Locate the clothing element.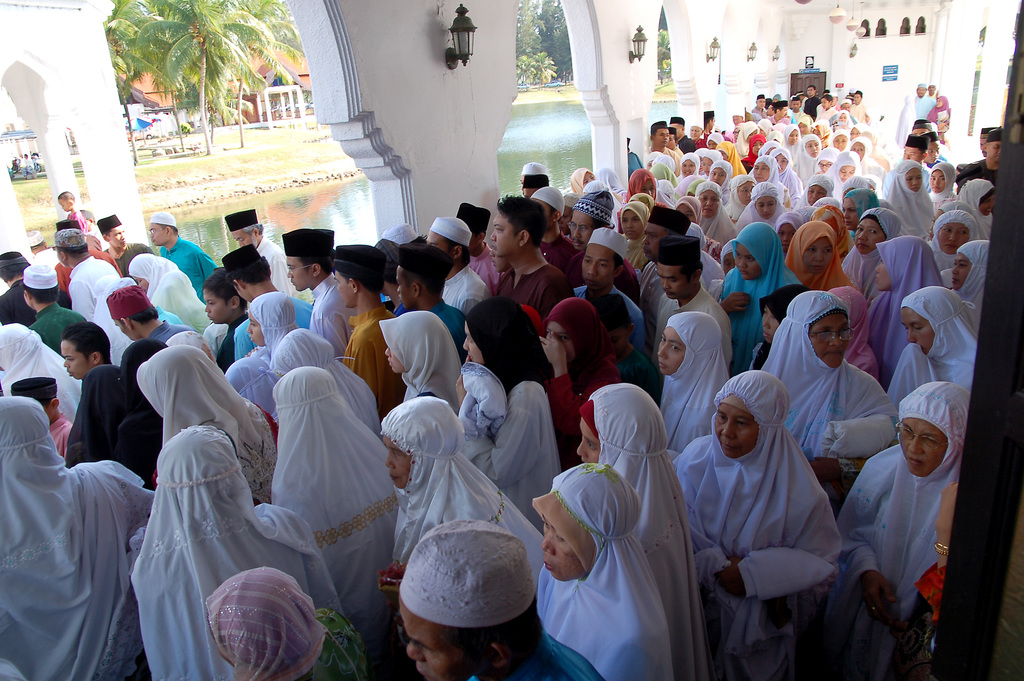
Element bbox: (left=255, top=228, right=292, bottom=288).
